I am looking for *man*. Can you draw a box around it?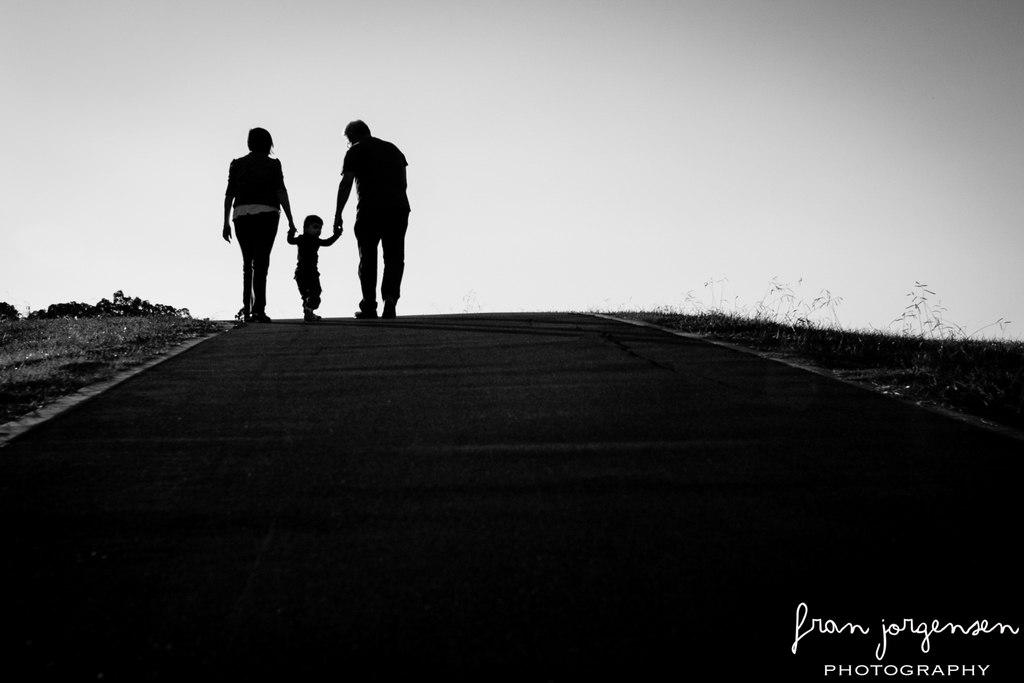
Sure, the bounding box is rect(330, 110, 412, 314).
